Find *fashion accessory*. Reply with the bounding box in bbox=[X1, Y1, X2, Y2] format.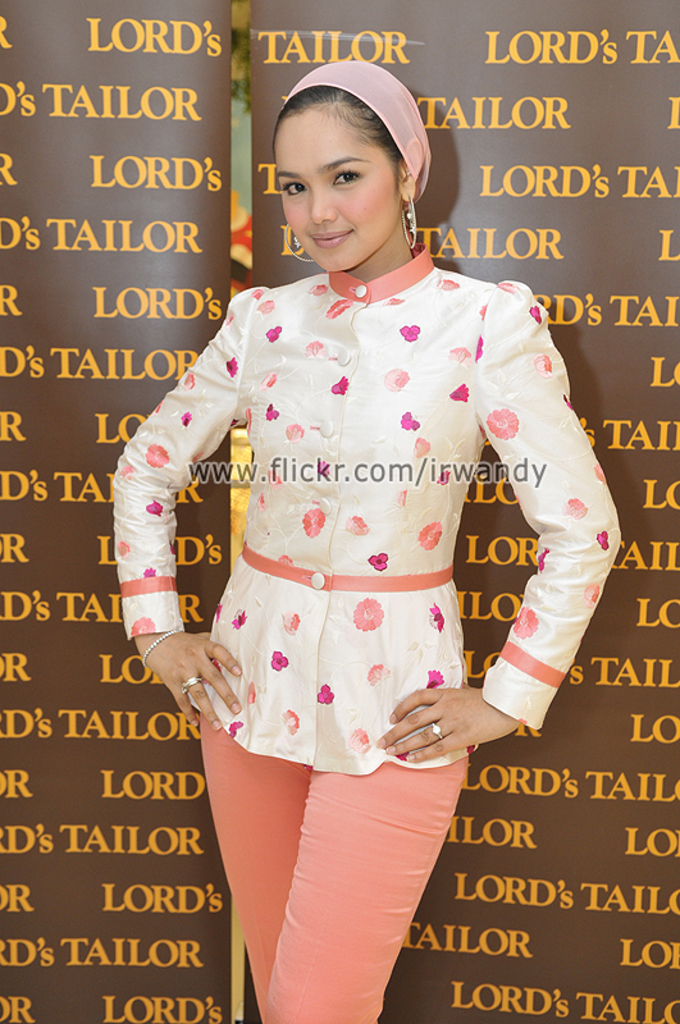
bbox=[143, 630, 177, 662].
